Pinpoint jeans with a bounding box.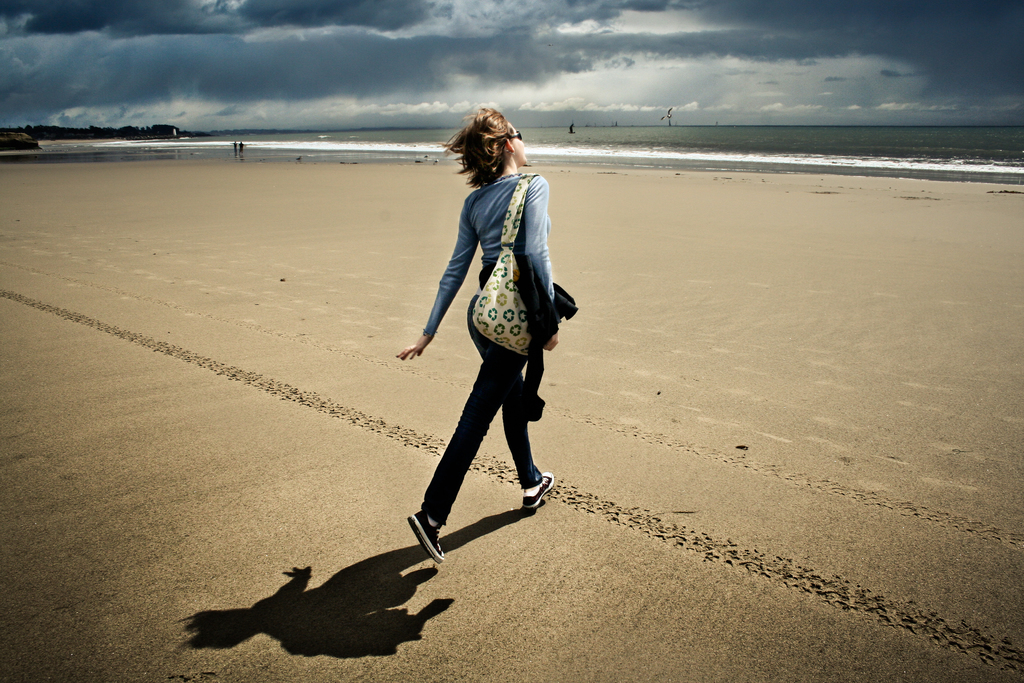
rect(420, 317, 559, 525).
